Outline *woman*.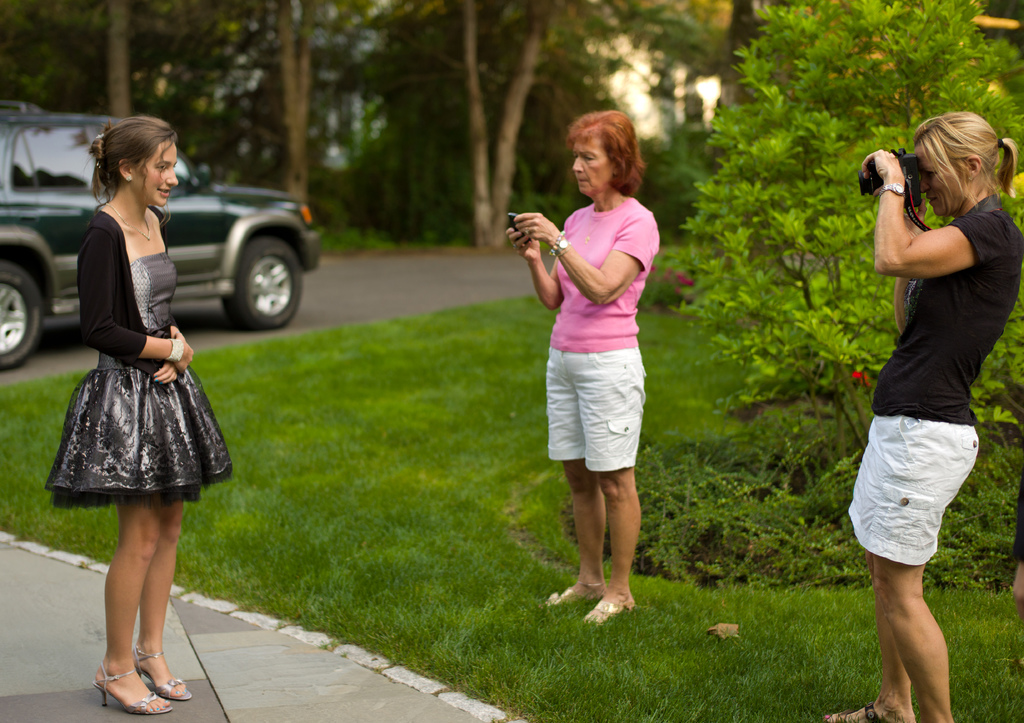
Outline: box=[820, 108, 1023, 722].
